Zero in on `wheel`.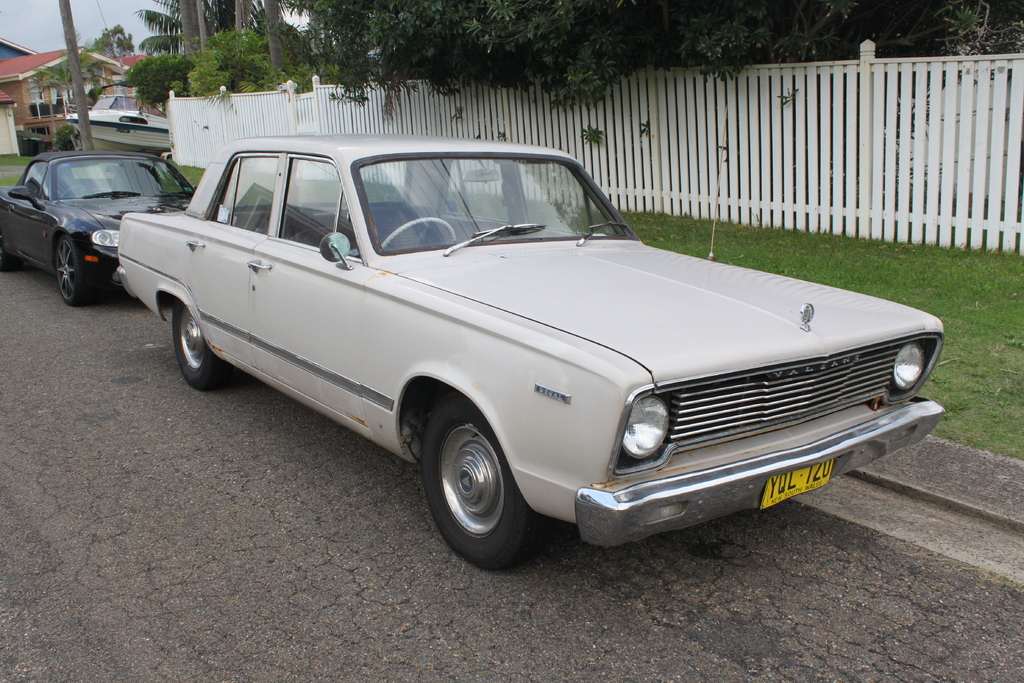
Zeroed in: [383, 220, 453, 245].
